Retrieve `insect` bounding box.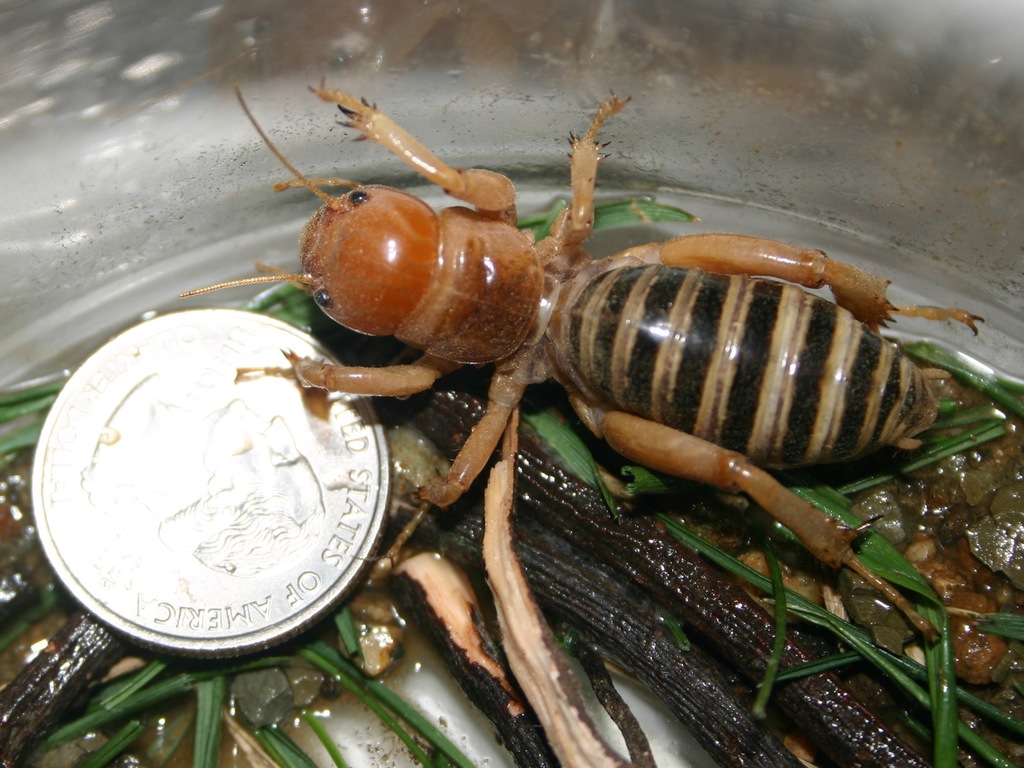
Bounding box: [left=173, top=70, right=988, bottom=642].
